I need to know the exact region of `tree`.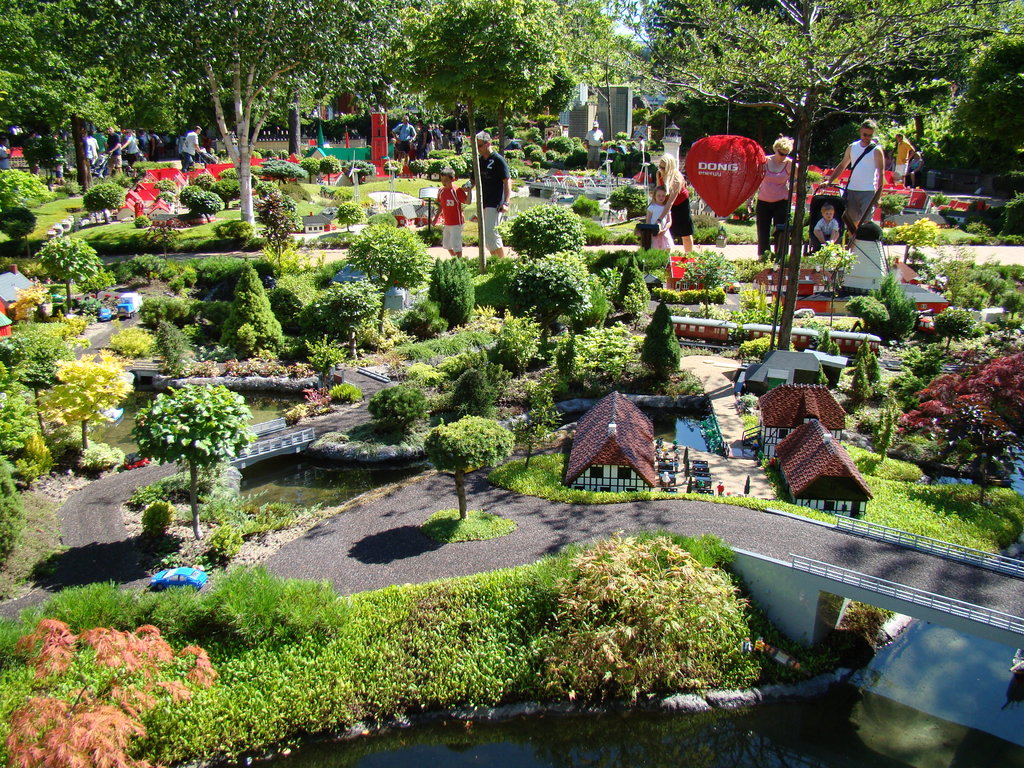
Region: box=[36, 230, 99, 316].
